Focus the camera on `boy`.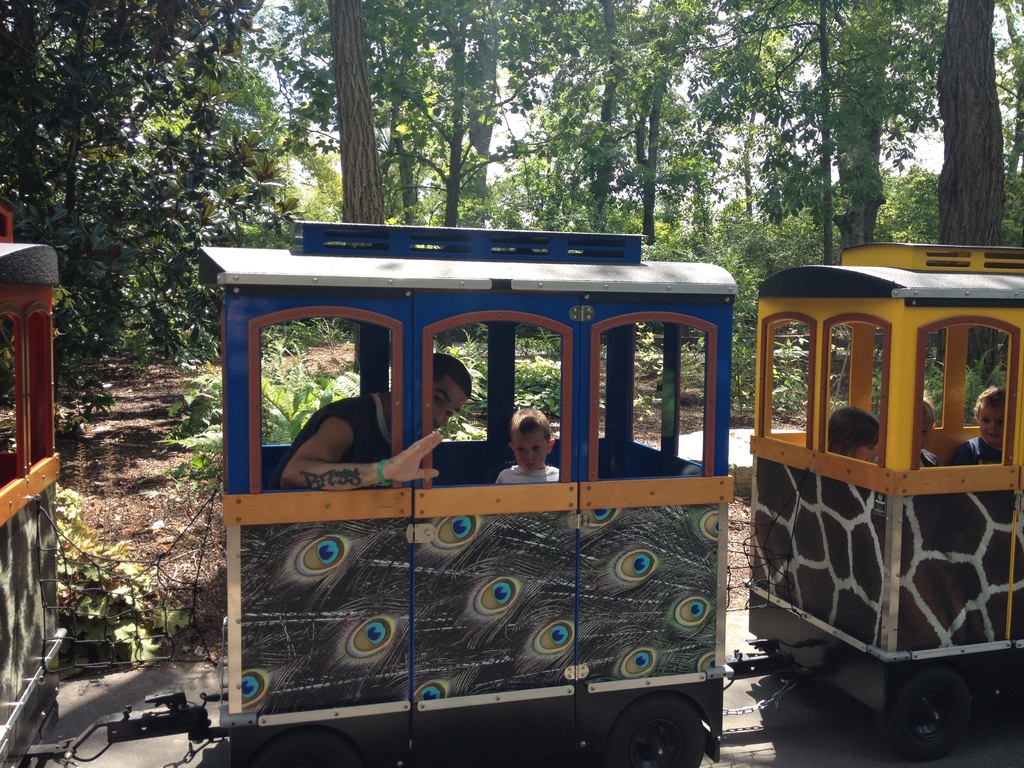
Focus region: pyautogui.locateOnScreen(494, 408, 559, 485).
